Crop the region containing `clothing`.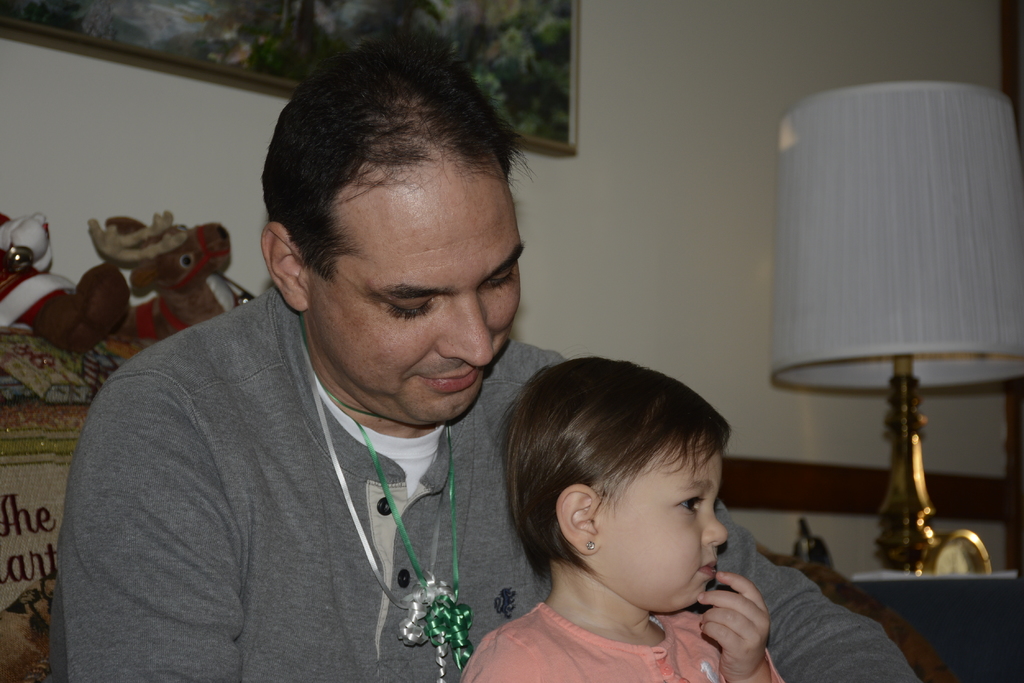
Crop region: Rect(46, 287, 918, 682).
